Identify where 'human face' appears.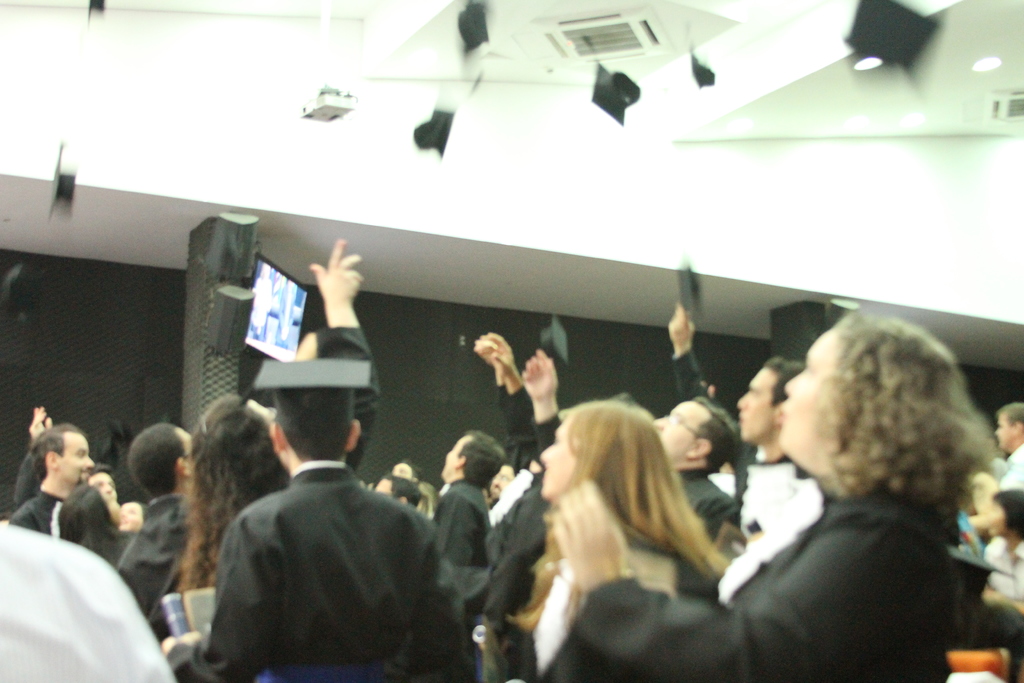
Appears at [left=653, top=399, right=689, bottom=456].
